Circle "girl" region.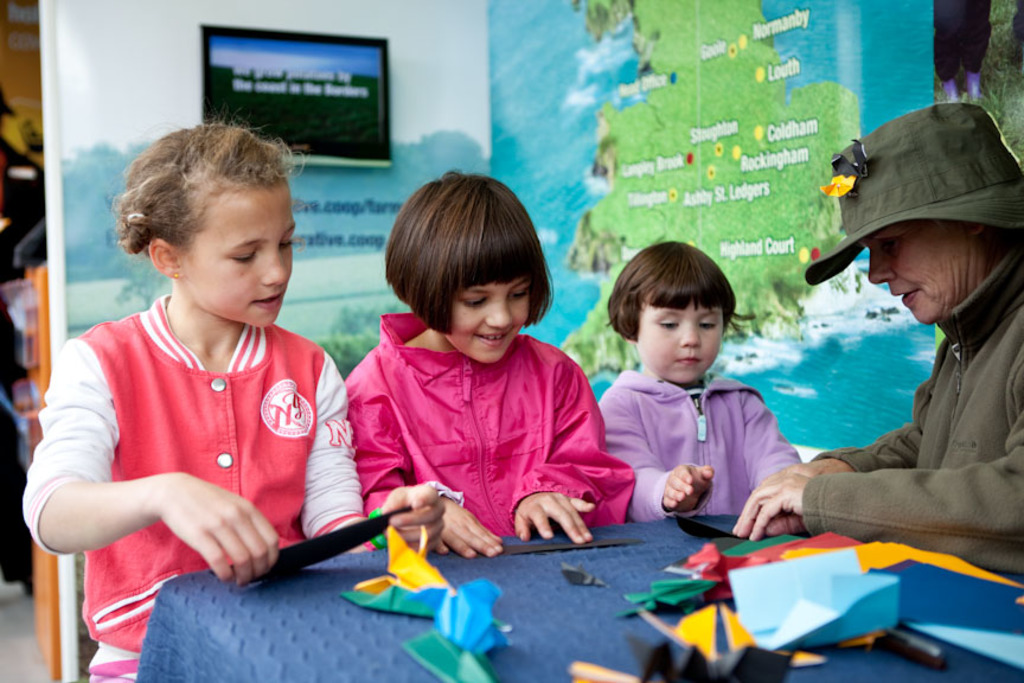
Region: bbox=[597, 237, 802, 521].
